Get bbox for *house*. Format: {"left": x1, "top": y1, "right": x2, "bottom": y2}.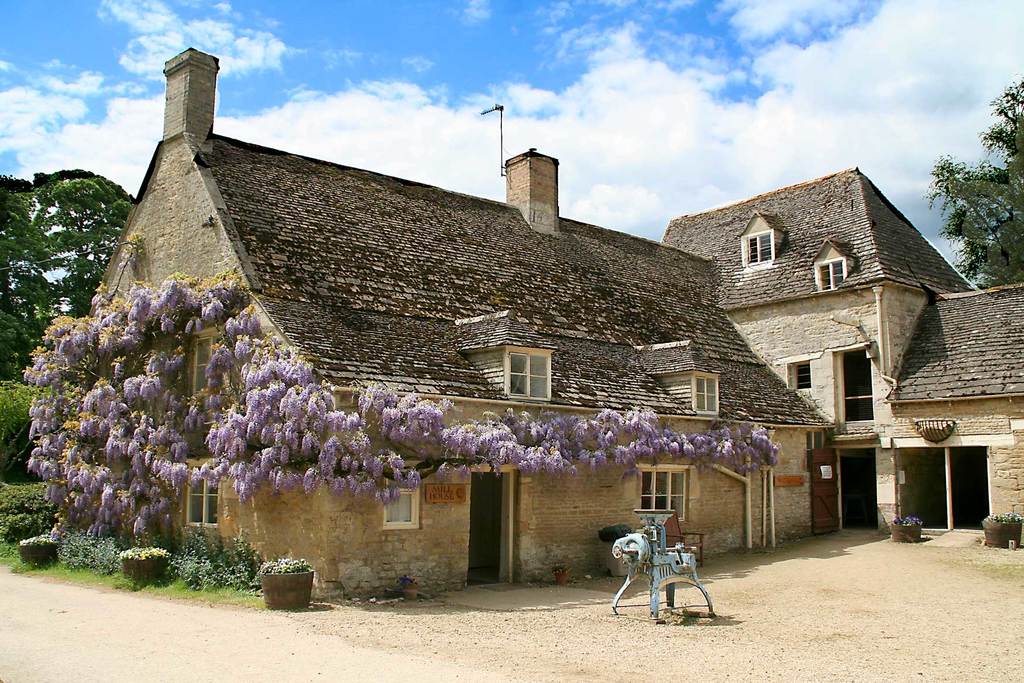
{"left": 78, "top": 41, "right": 1023, "bottom": 587}.
